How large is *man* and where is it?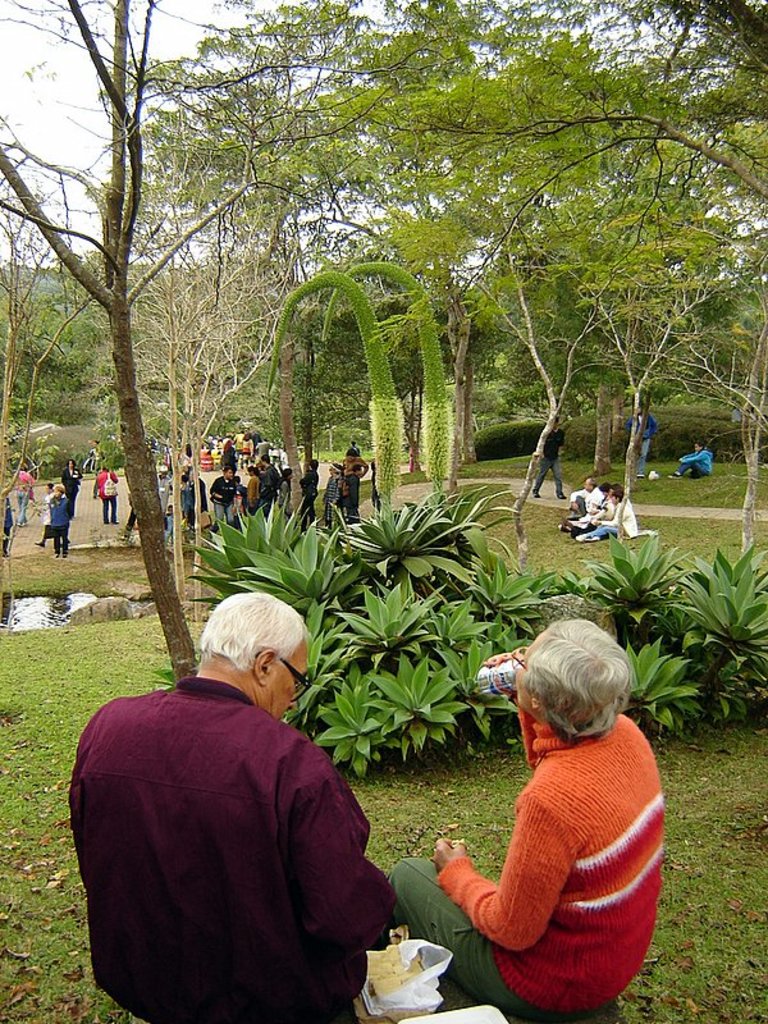
Bounding box: x1=210, y1=465, x2=237, y2=529.
